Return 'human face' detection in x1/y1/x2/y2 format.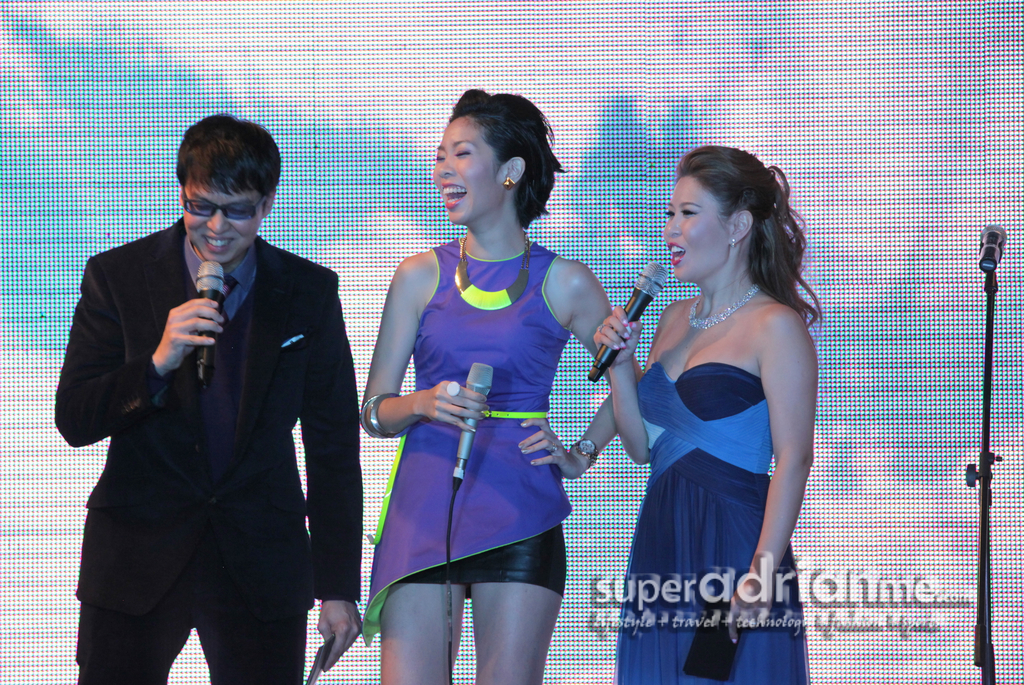
434/117/509/224.
